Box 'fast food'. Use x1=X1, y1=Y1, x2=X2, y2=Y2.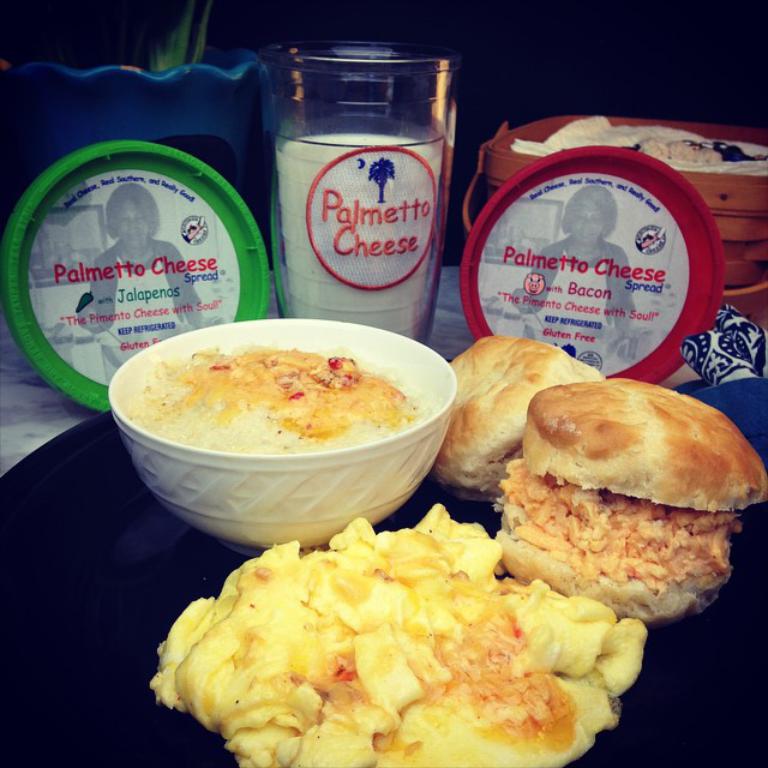
x1=431, y1=331, x2=606, y2=503.
